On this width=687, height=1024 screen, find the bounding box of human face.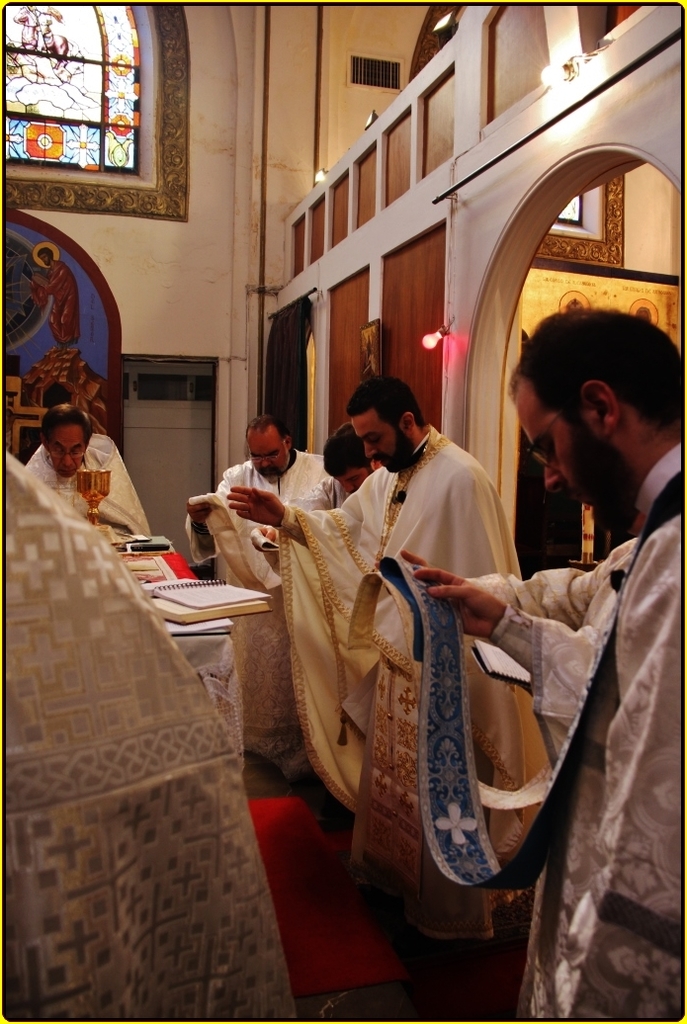
Bounding box: (242,430,283,483).
